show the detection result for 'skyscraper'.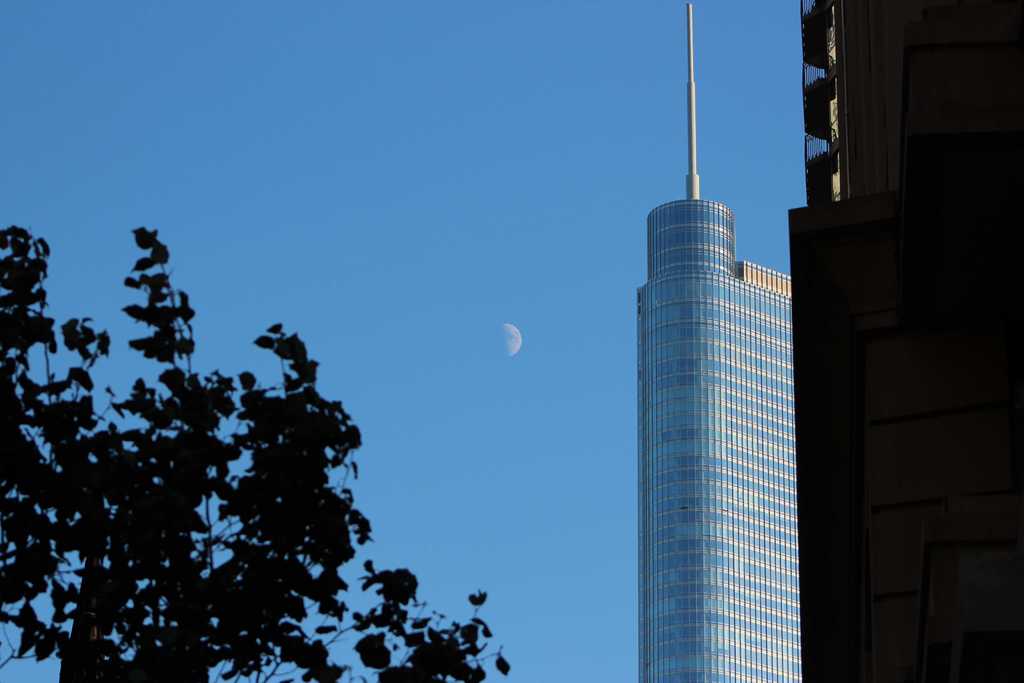
BBox(634, 199, 801, 682).
